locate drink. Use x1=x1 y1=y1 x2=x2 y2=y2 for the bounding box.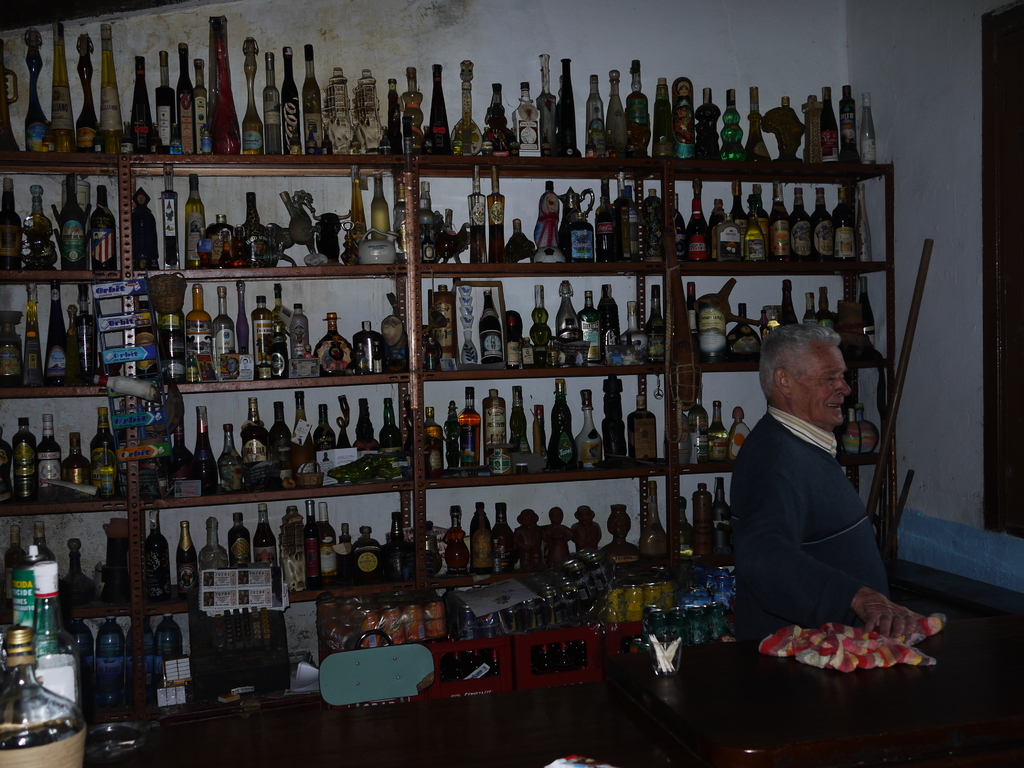
x1=351 y1=164 x2=368 y2=264.
